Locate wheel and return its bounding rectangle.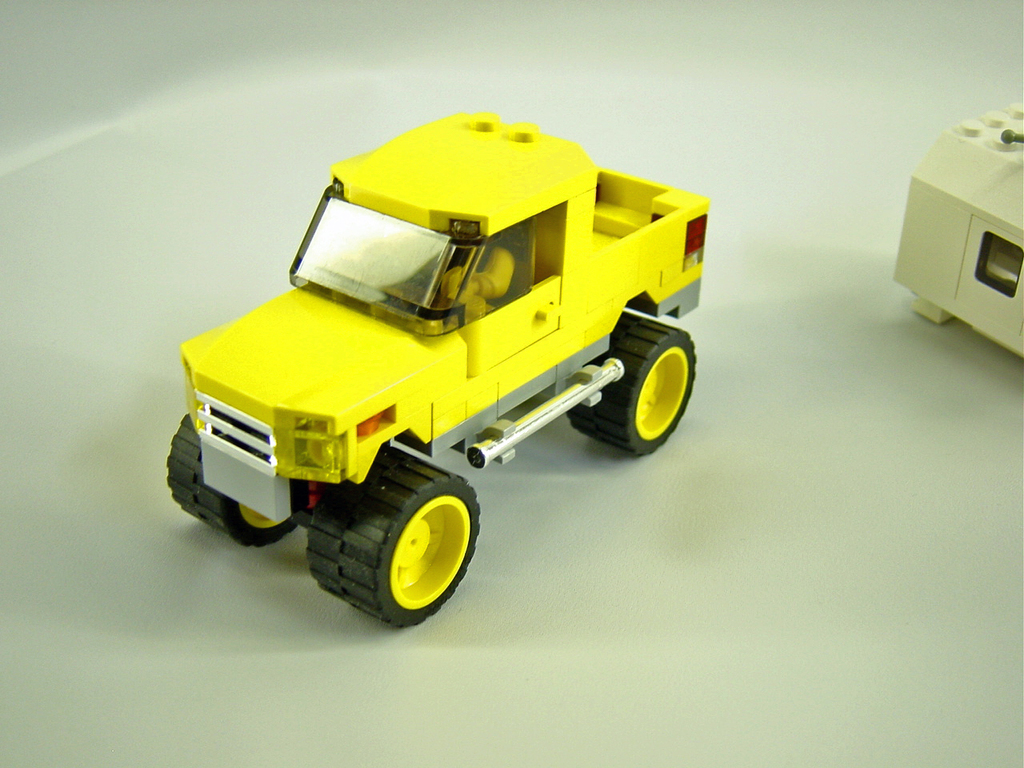
x1=167 y1=413 x2=295 y2=543.
